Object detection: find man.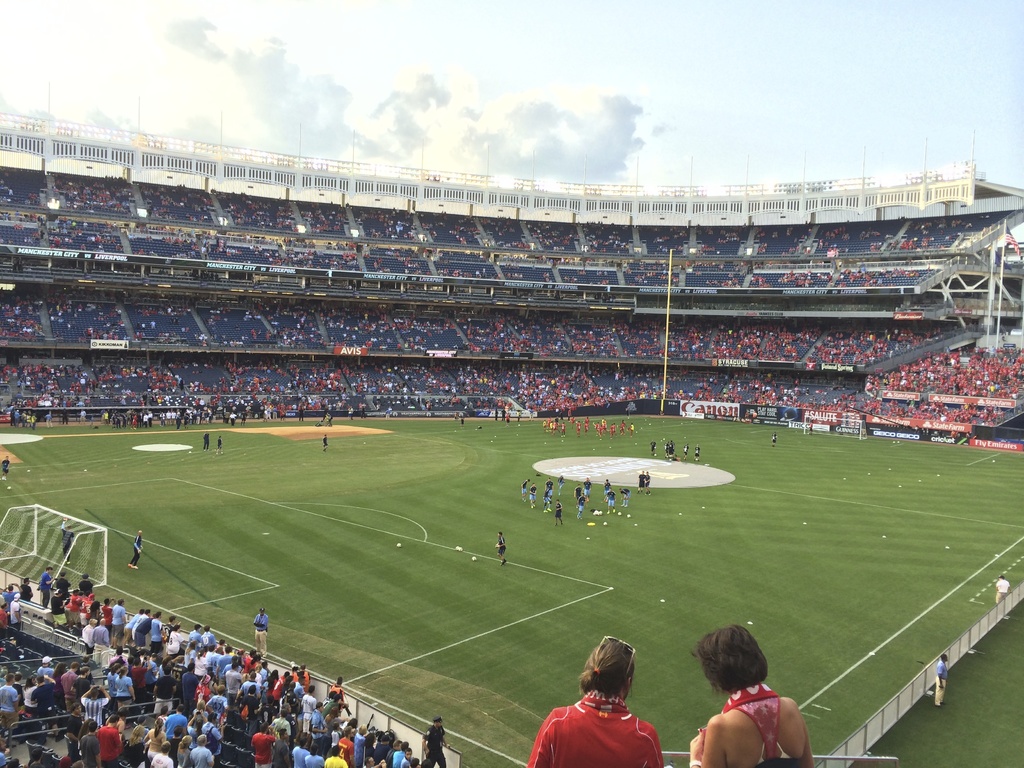
rect(15, 577, 35, 600).
